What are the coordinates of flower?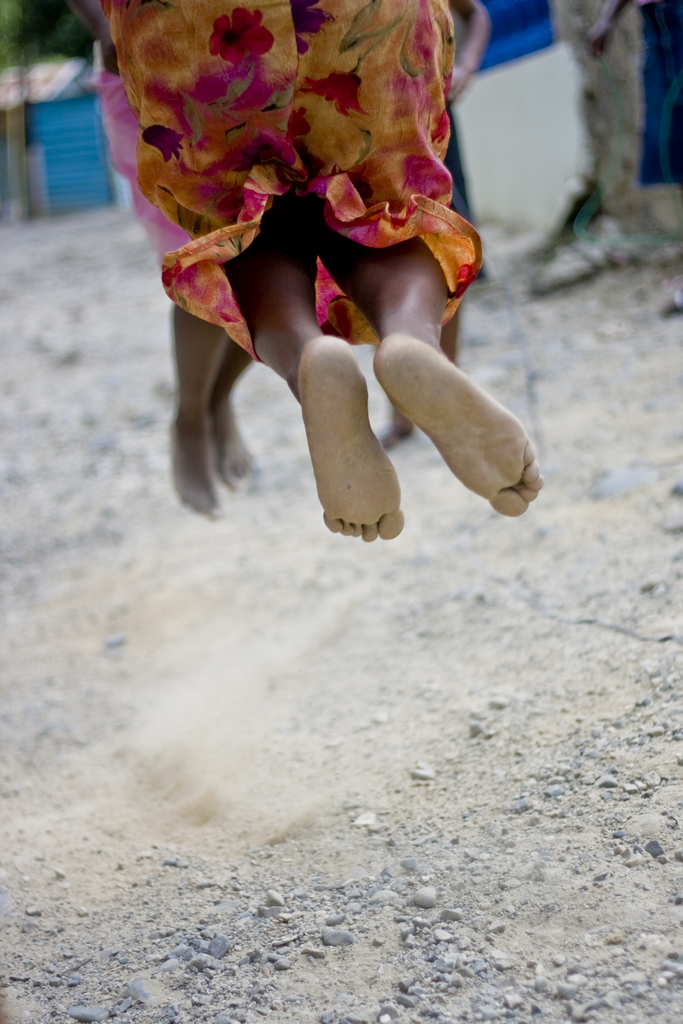
locate(429, 108, 454, 142).
